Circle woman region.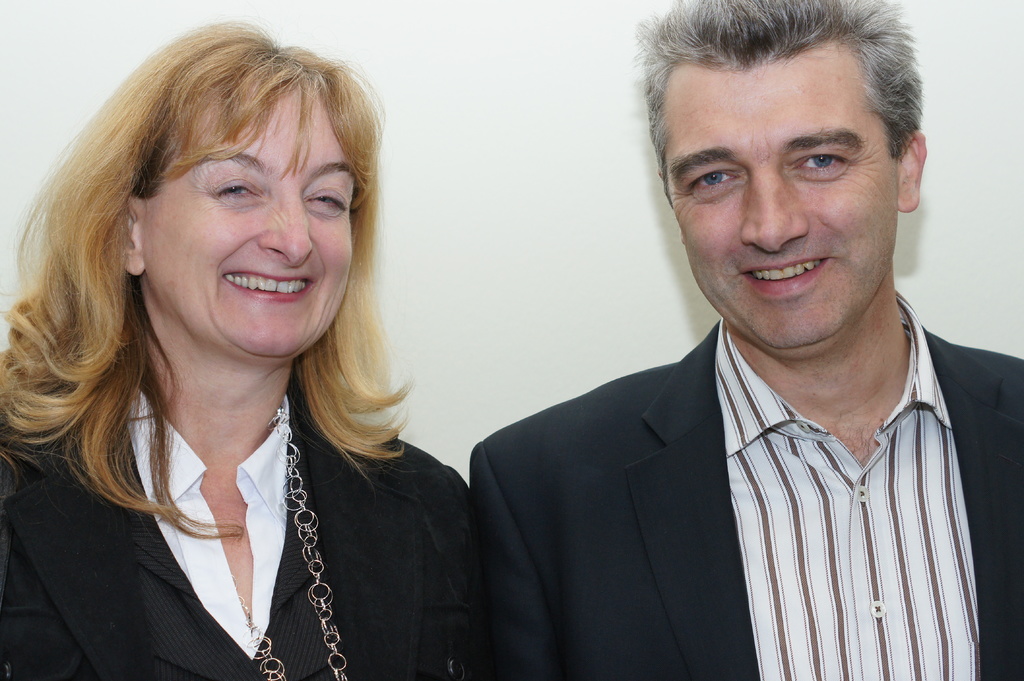
Region: l=0, t=27, r=511, b=671.
